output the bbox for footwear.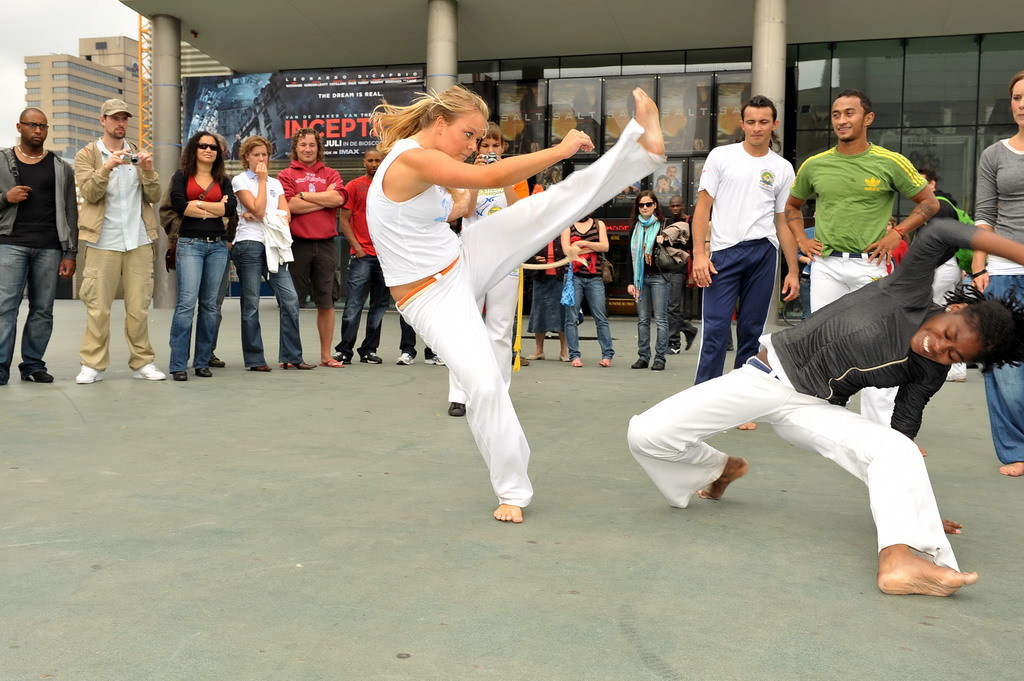
x1=651, y1=359, x2=666, y2=372.
